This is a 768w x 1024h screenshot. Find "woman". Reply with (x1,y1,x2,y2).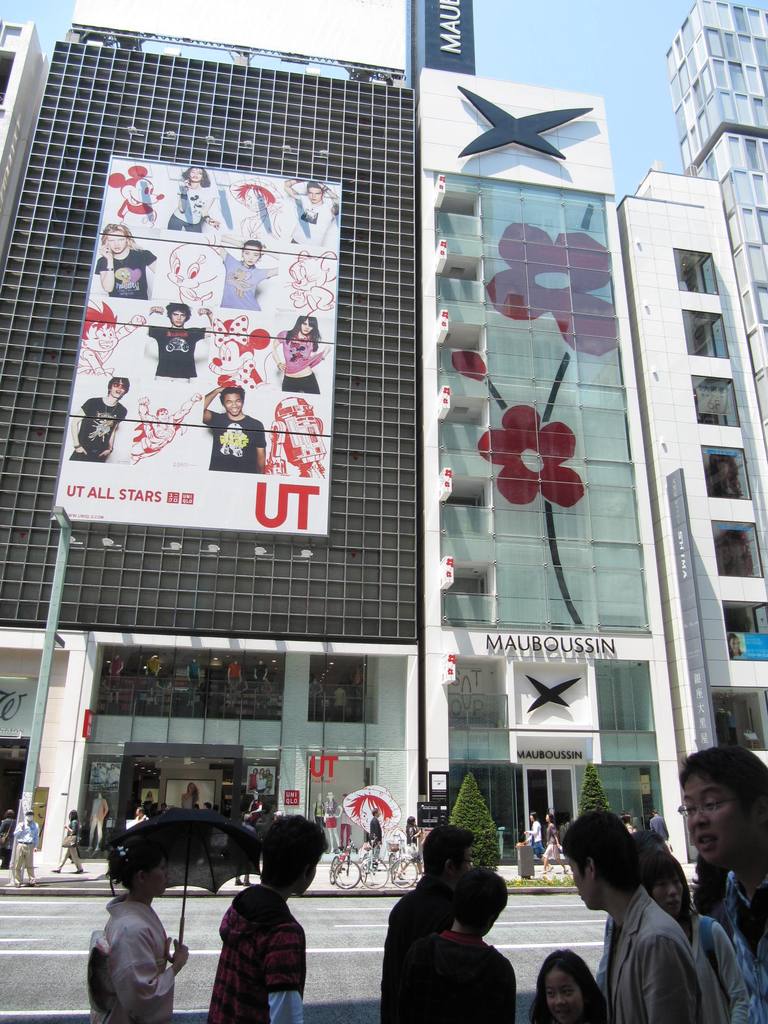
(95,223,158,301).
